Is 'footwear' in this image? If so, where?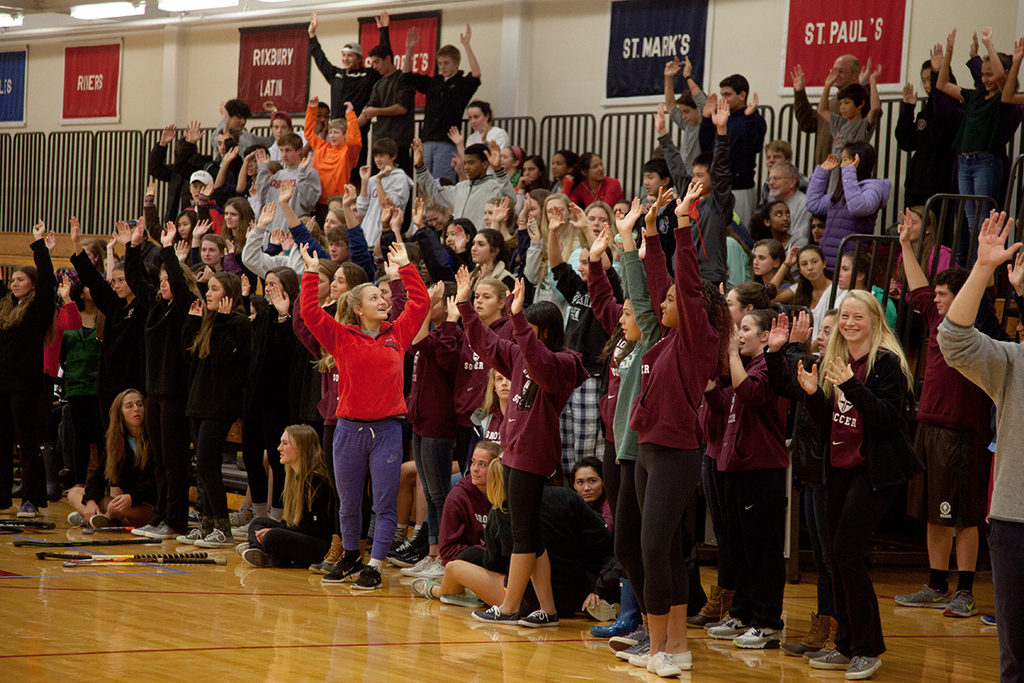
Yes, at [518,606,561,628].
